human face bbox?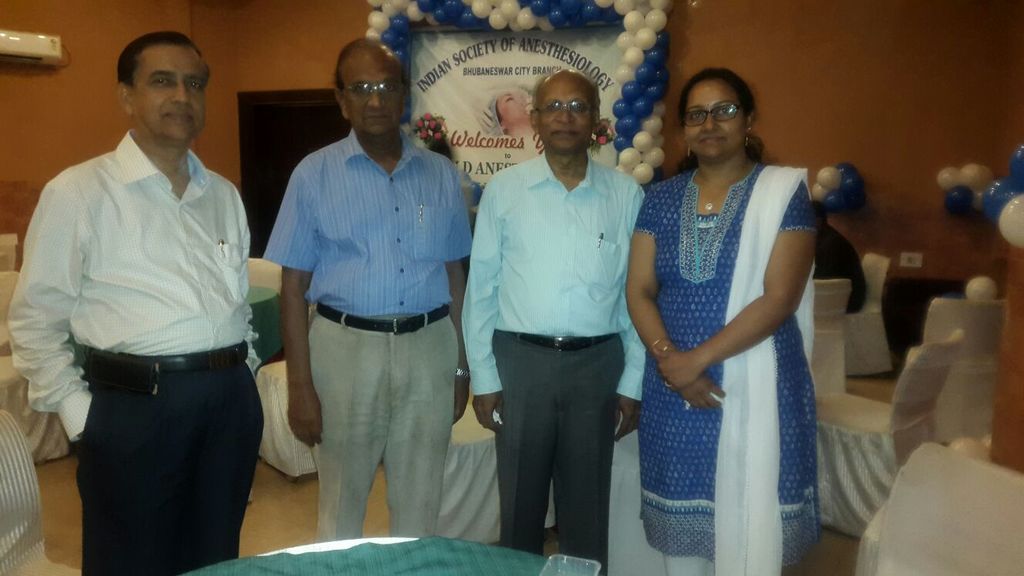
(339, 49, 403, 133)
